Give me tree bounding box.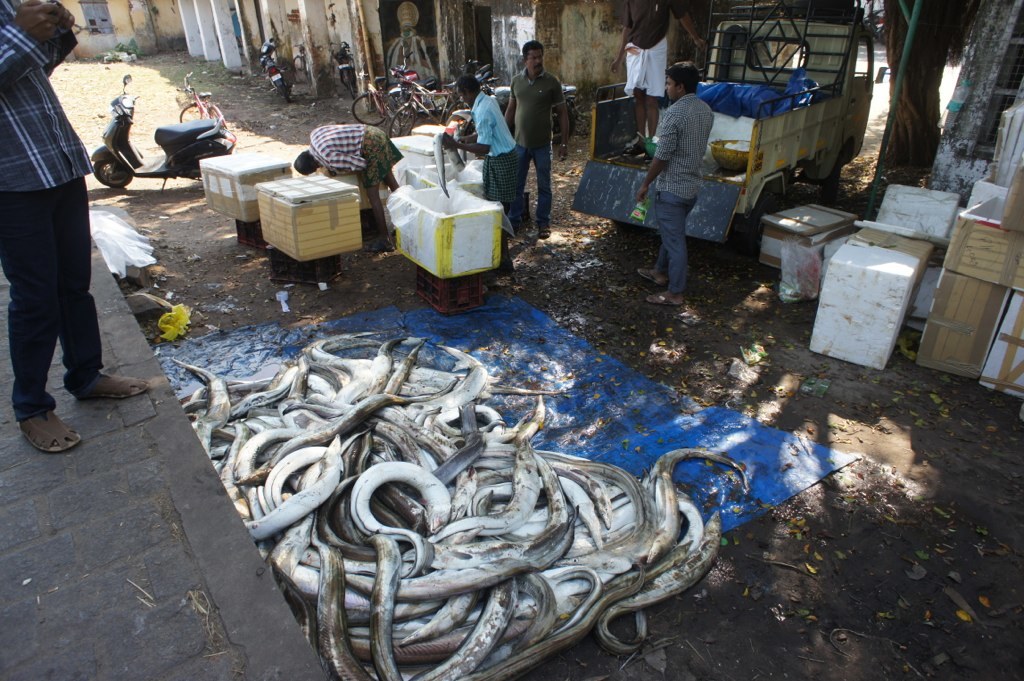
[x1=879, y1=0, x2=972, y2=166].
